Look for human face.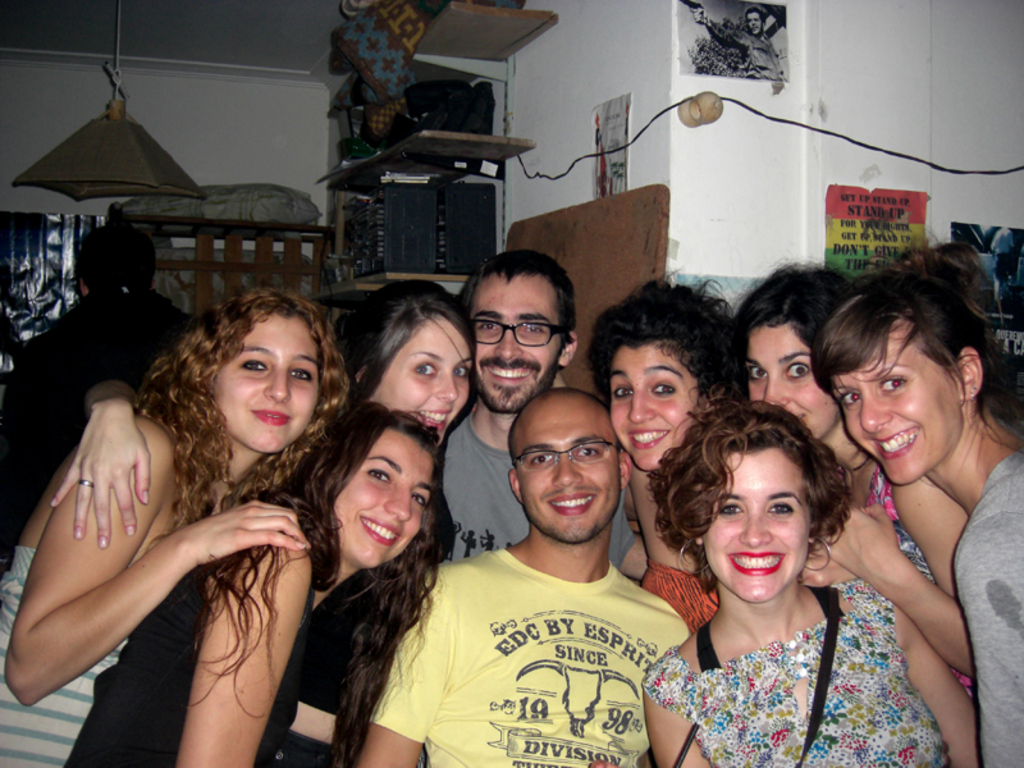
Found: crop(474, 269, 571, 407).
